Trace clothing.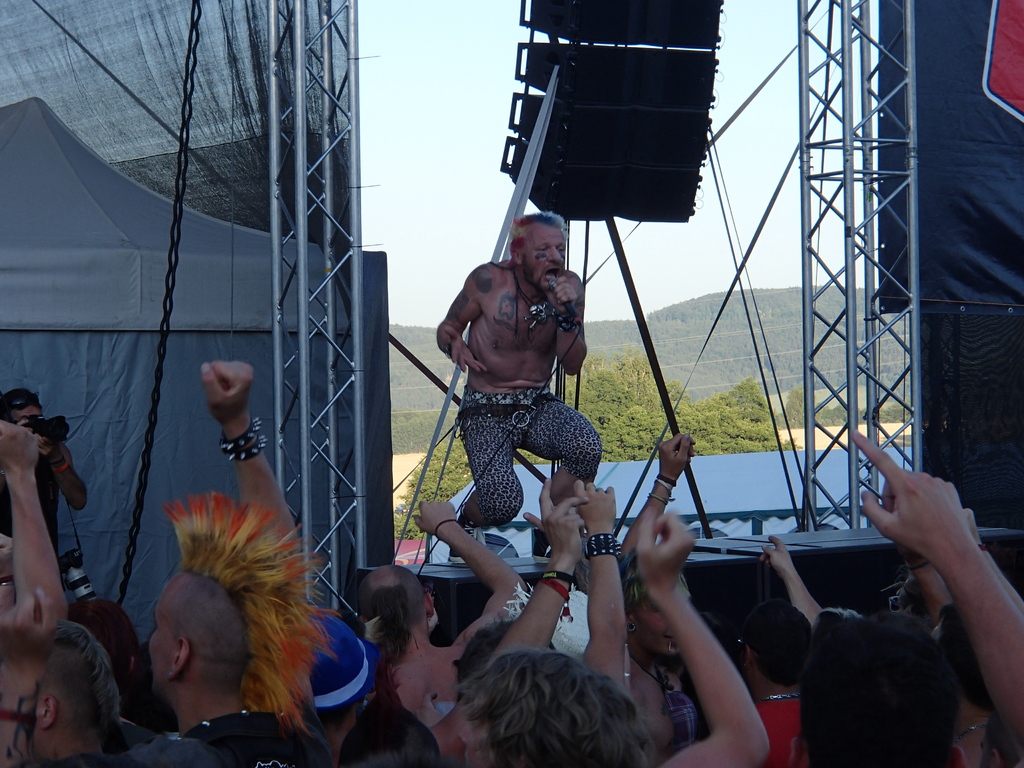
Traced to BBox(452, 392, 604, 524).
